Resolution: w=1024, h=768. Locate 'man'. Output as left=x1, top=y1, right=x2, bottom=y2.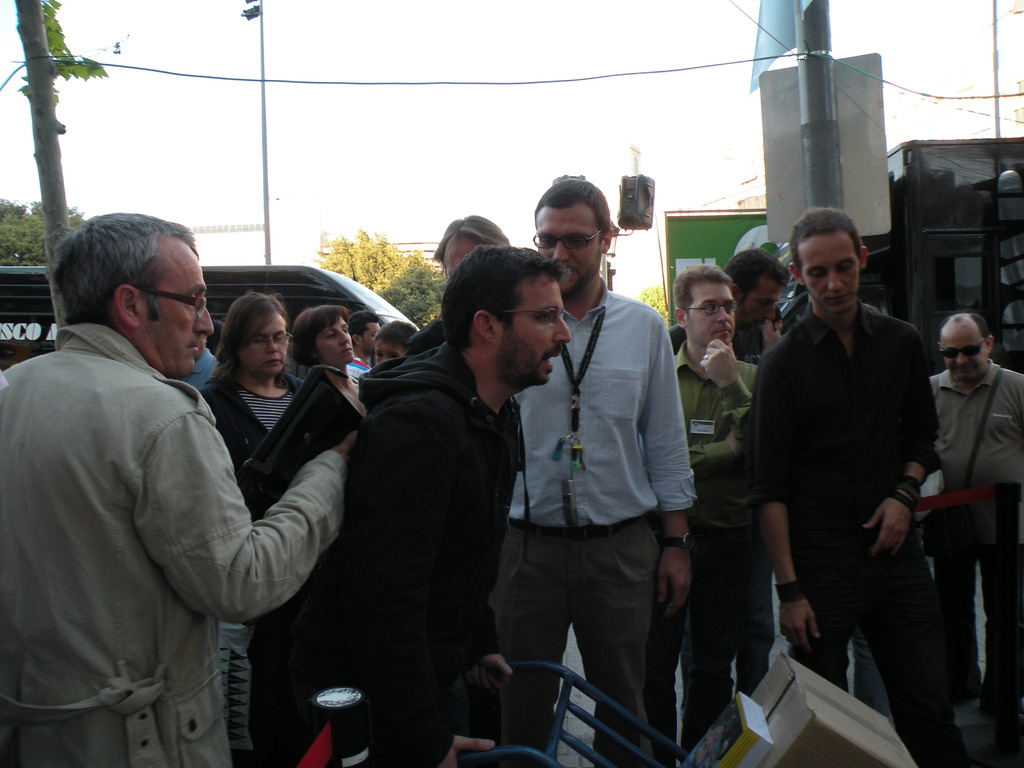
left=663, top=262, right=771, bottom=766.
